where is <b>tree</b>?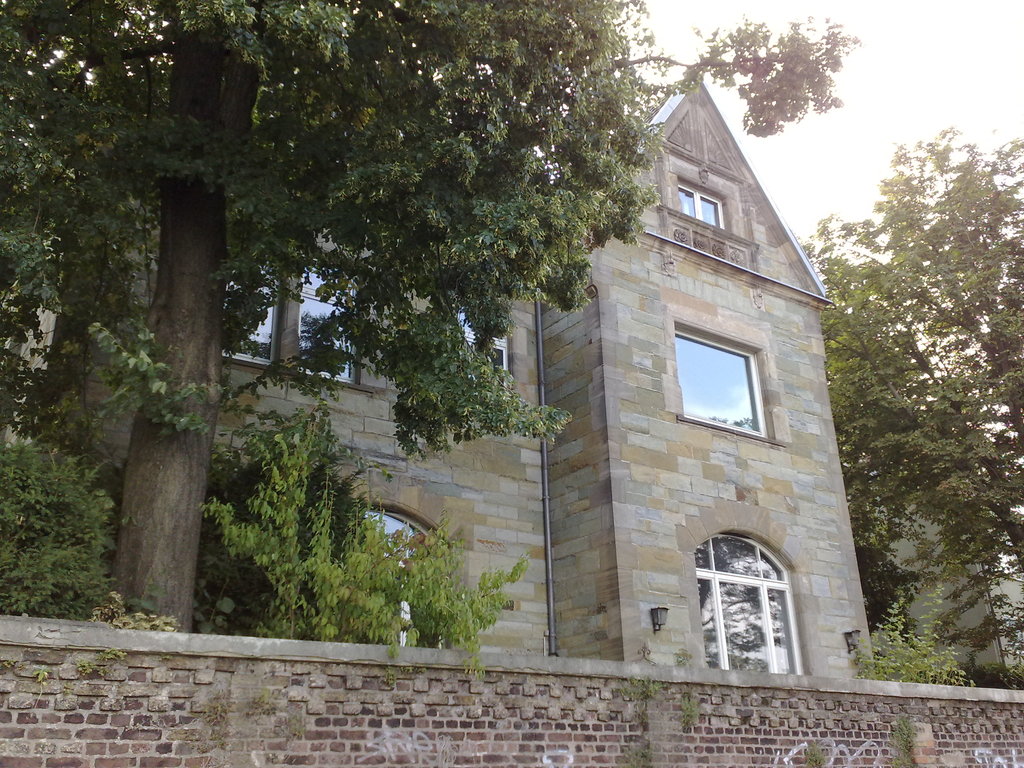
(829,83,1012,689).
